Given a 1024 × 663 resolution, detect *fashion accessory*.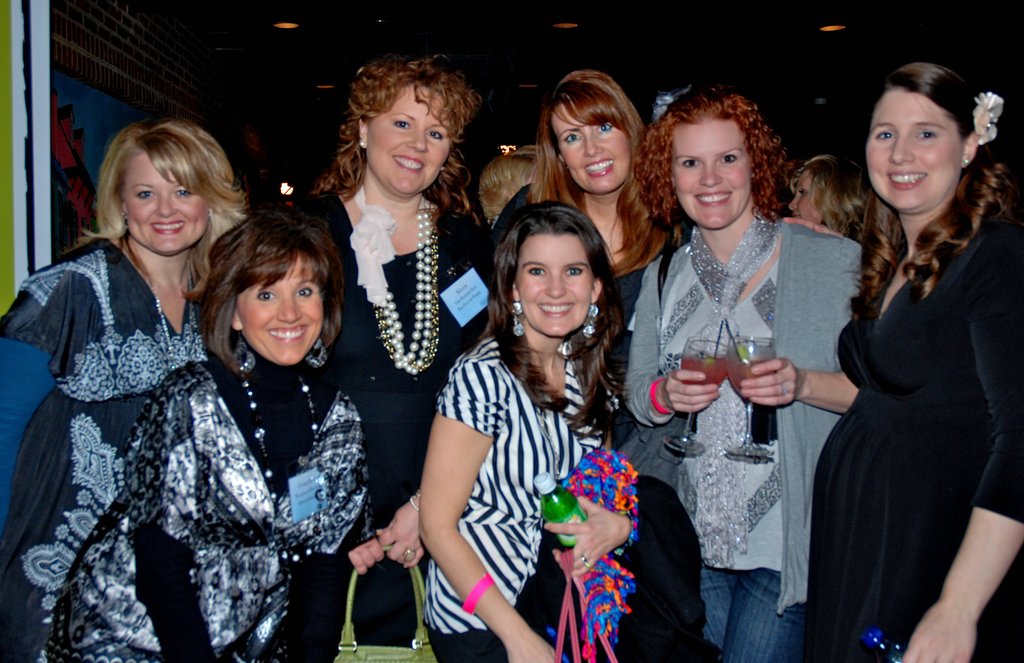
(left=409, top=495, right=420, bottom=514).
